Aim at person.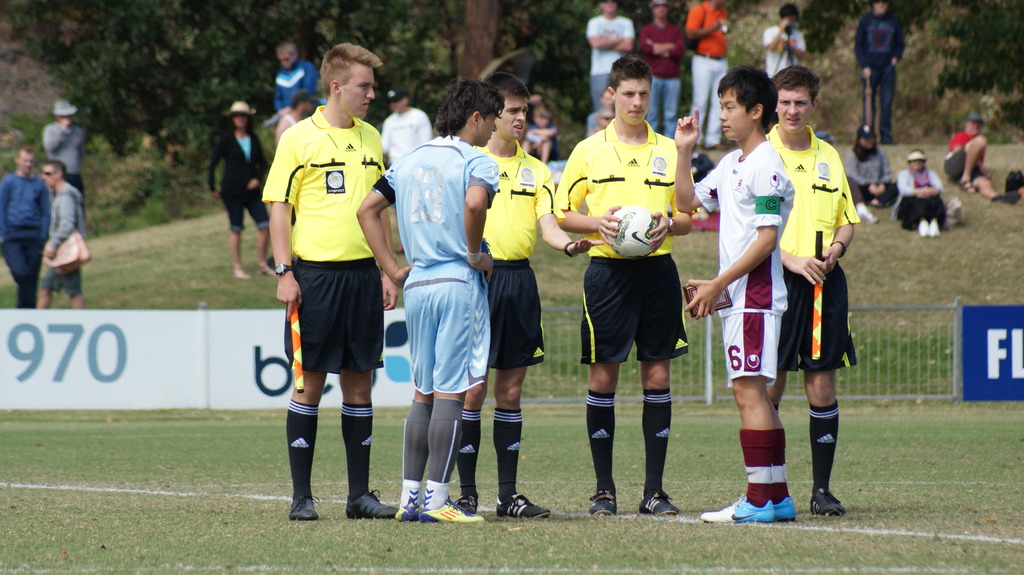
Aimed at (38, 98, 86, 198).
